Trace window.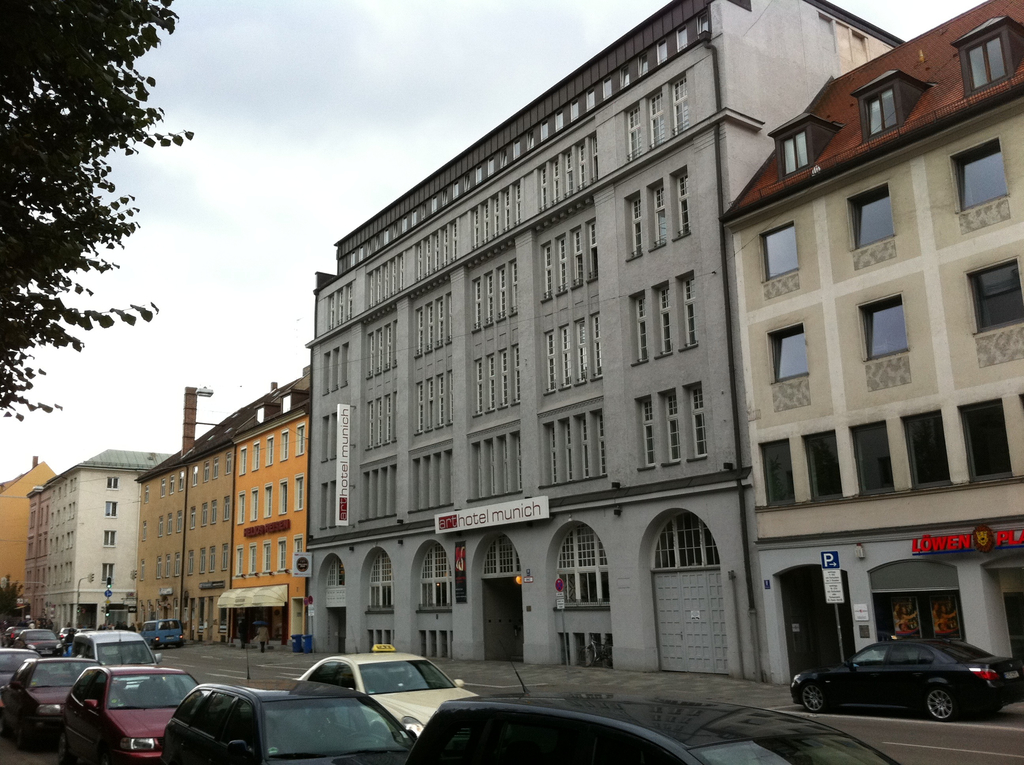
Traced to left=136, top=561, right=148, bottom=583.
